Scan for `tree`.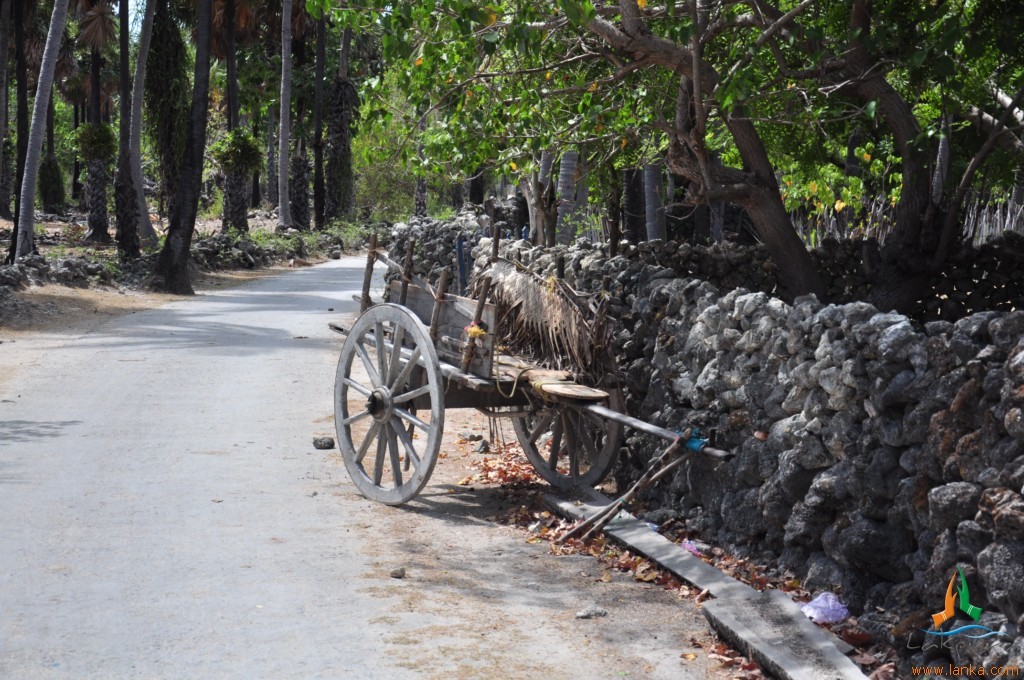
Scan result: detection(353, 0, 1023, 293).
